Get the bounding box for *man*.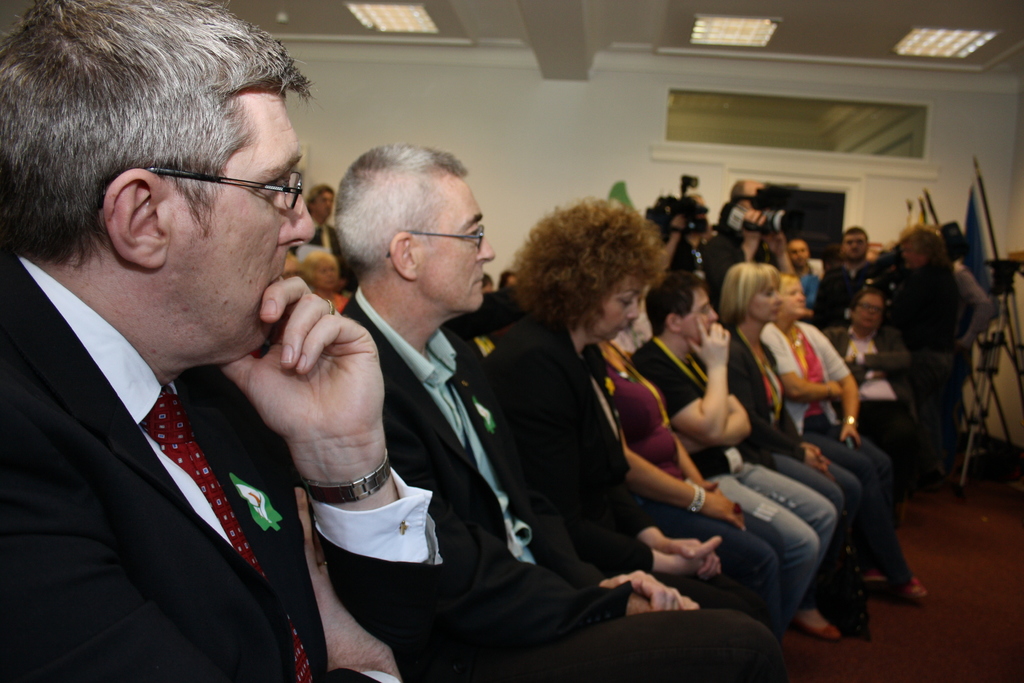
(left=0, top=56, right=365, bottom=677).
